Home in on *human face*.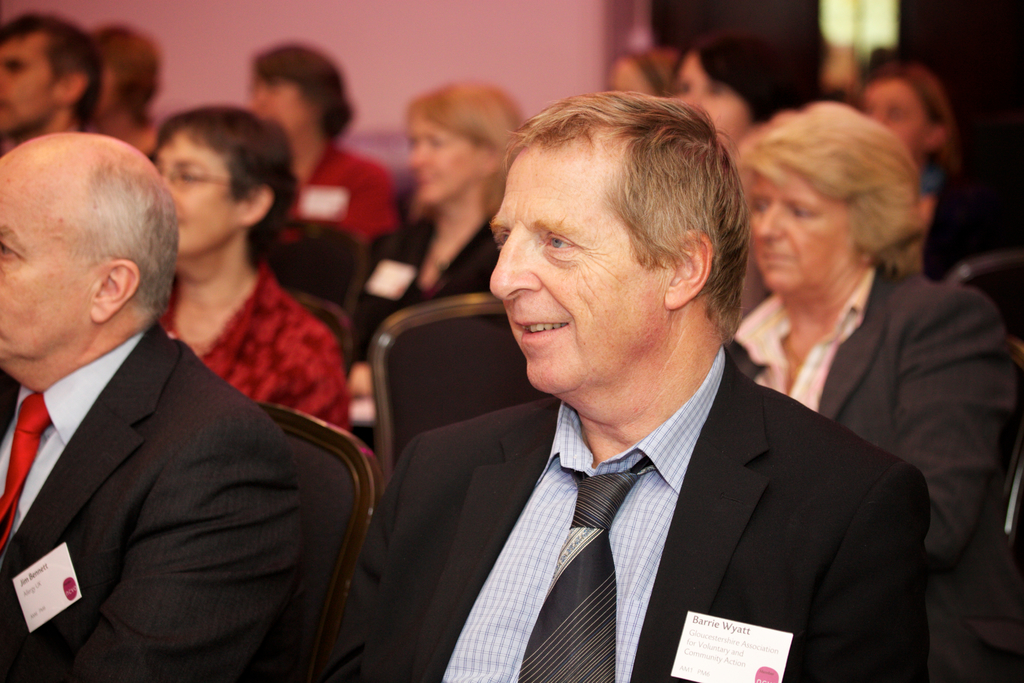
Homed in at detection(673, 52, 752, 150).
